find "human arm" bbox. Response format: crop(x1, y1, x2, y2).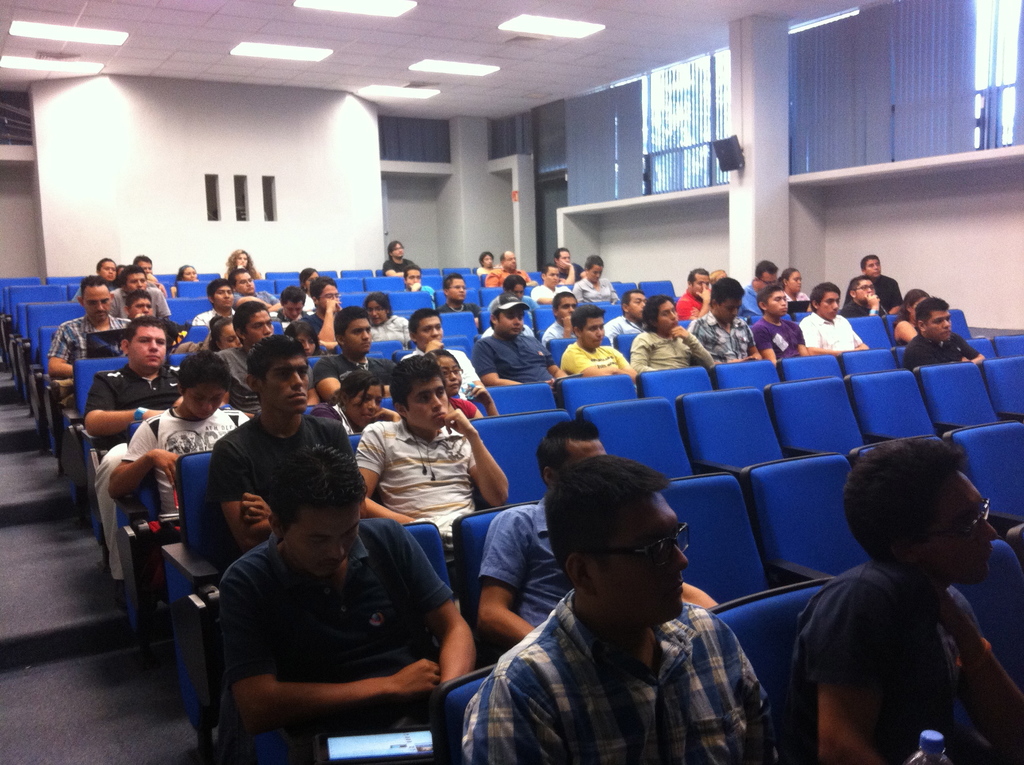
crop(631, 336, 648, 370).
